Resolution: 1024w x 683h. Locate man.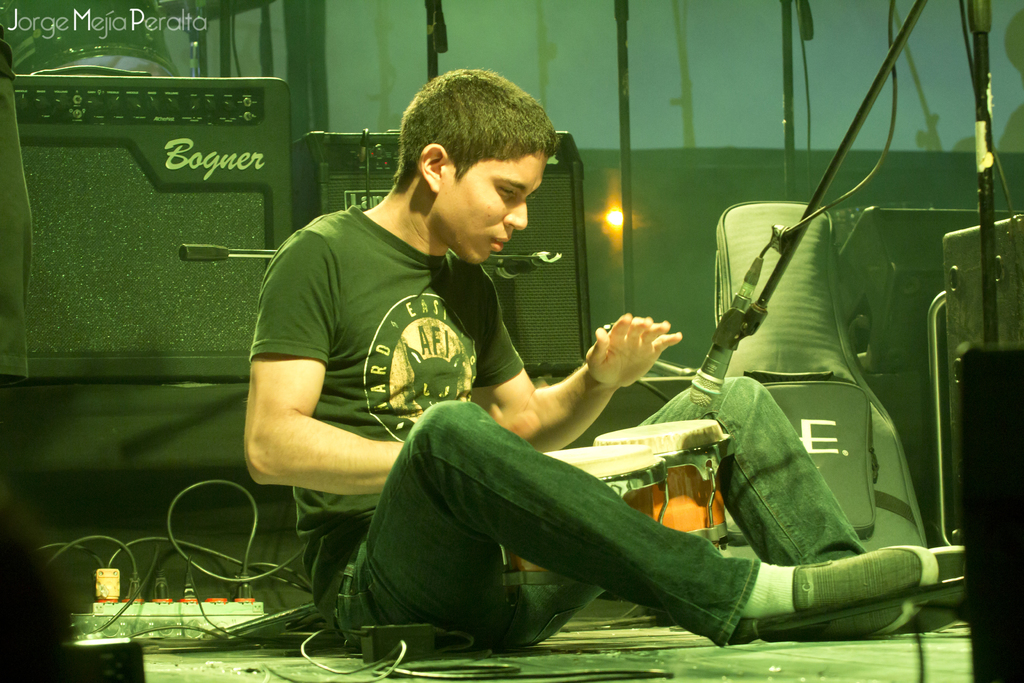
bbox=[249, 162, 897, 657].
